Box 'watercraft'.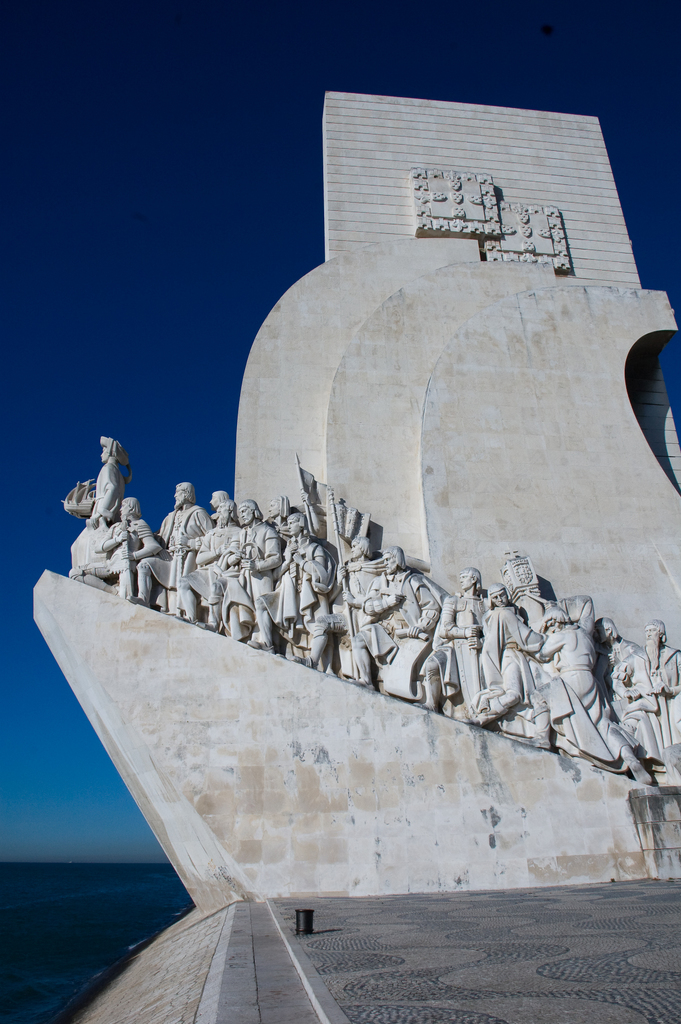
{"x1": 29, "y1": 83, "x2": 680, "y2": 904}.
